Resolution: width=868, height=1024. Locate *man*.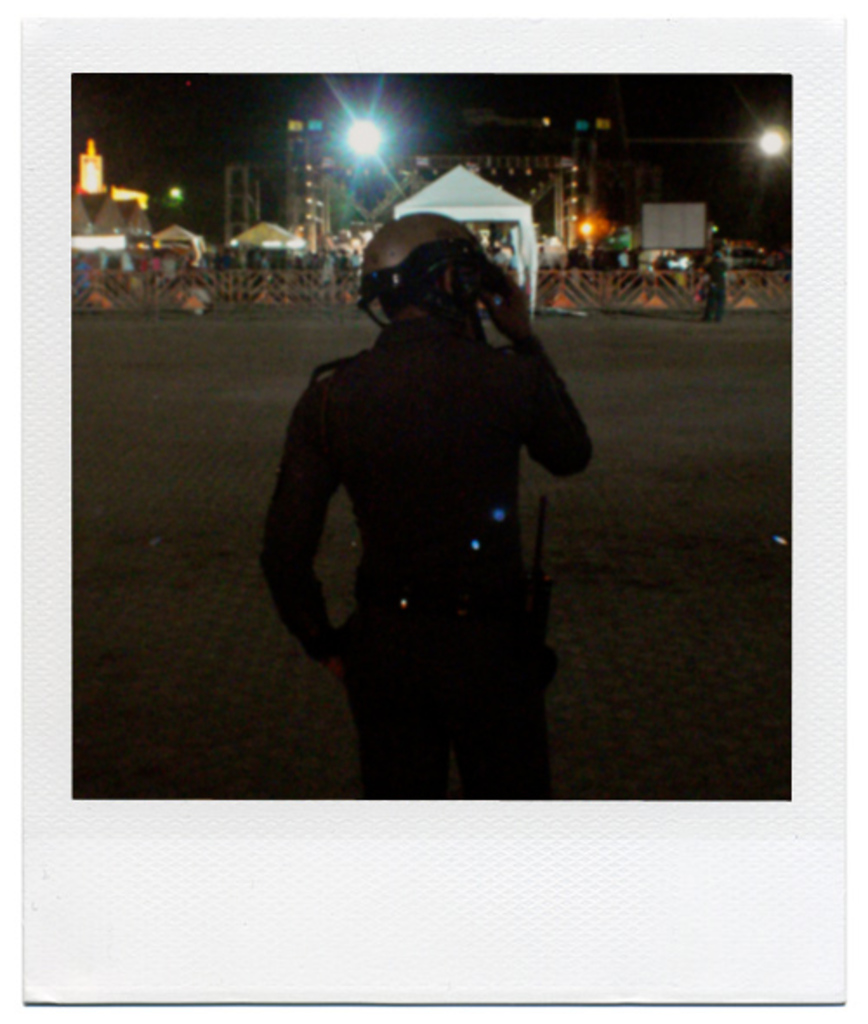
<region>252, 219, 602, 804</region>.
